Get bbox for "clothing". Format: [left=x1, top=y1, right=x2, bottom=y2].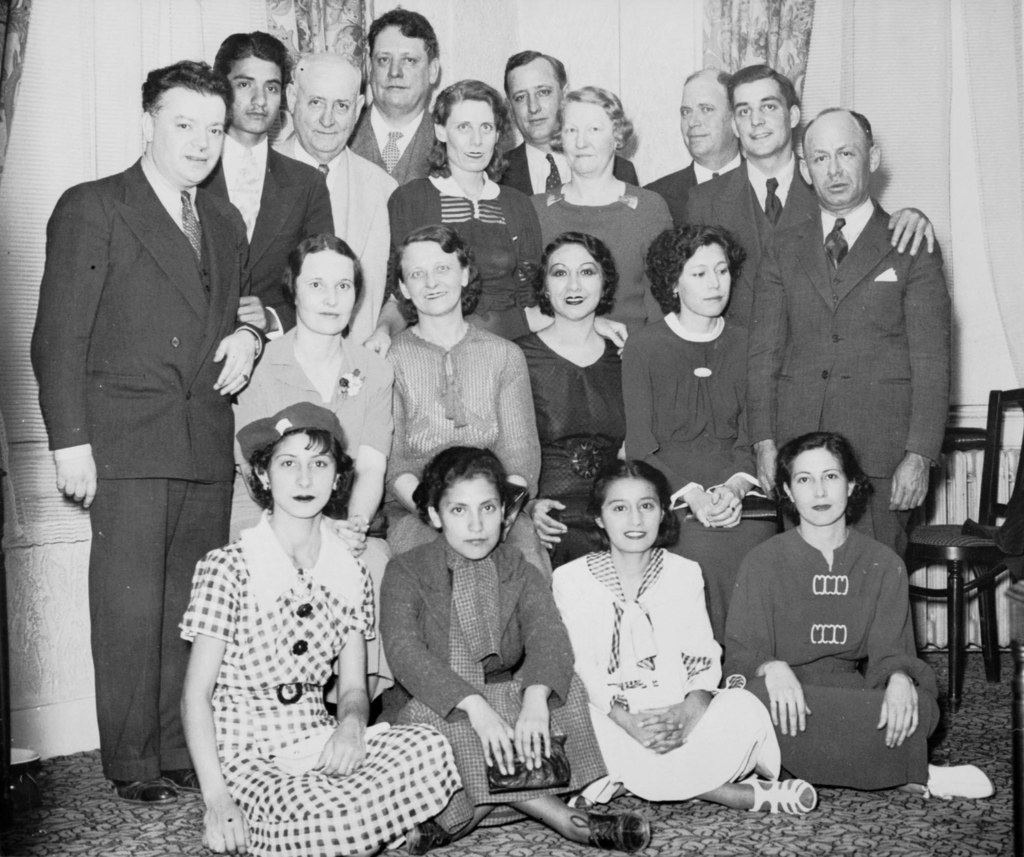
[left=387, top=168, right=534, bottom=351].
